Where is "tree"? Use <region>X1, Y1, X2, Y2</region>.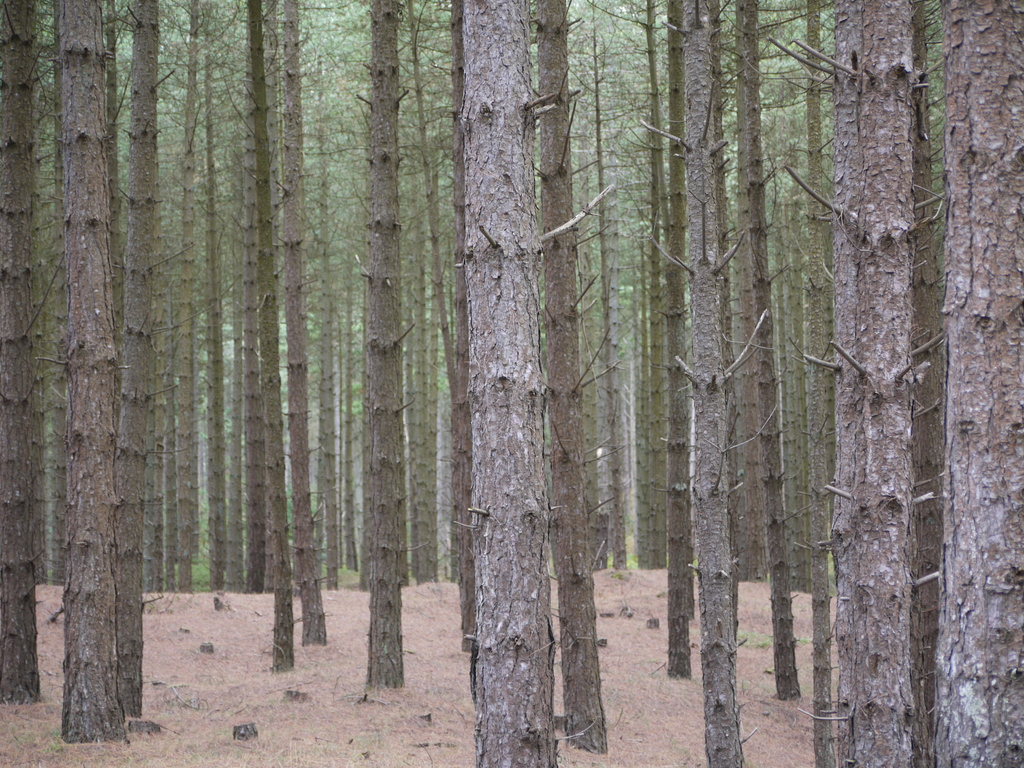
<region>660, 0, 738, 762</region>.
